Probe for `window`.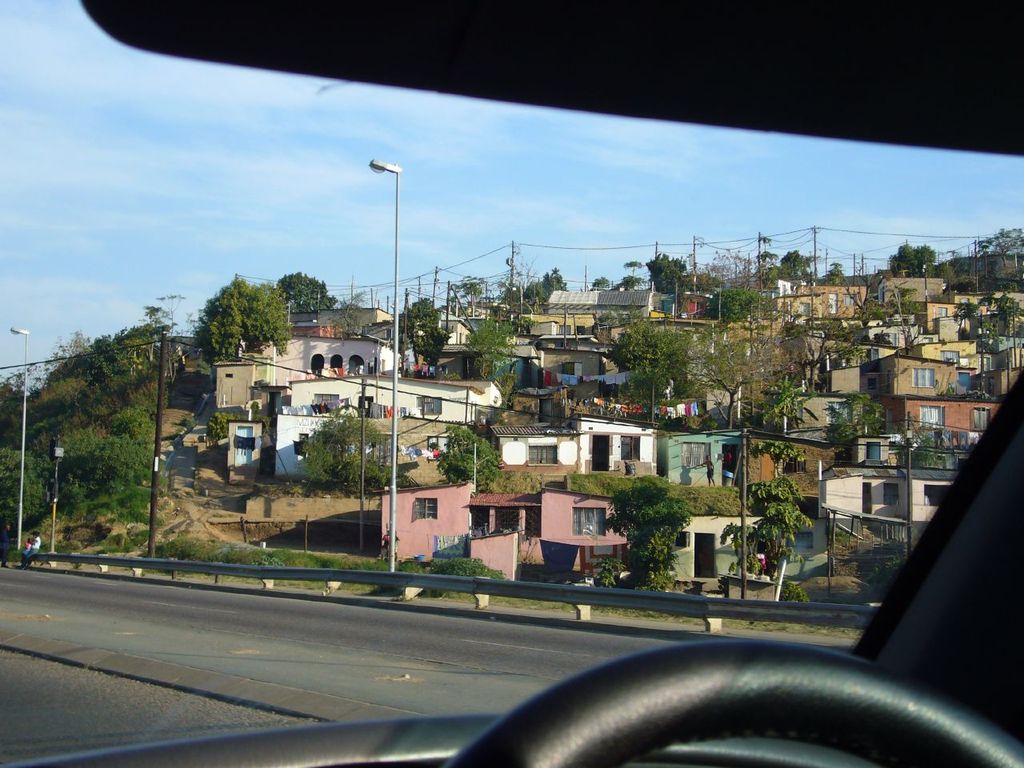
Probe result: 314,394,342,414.
